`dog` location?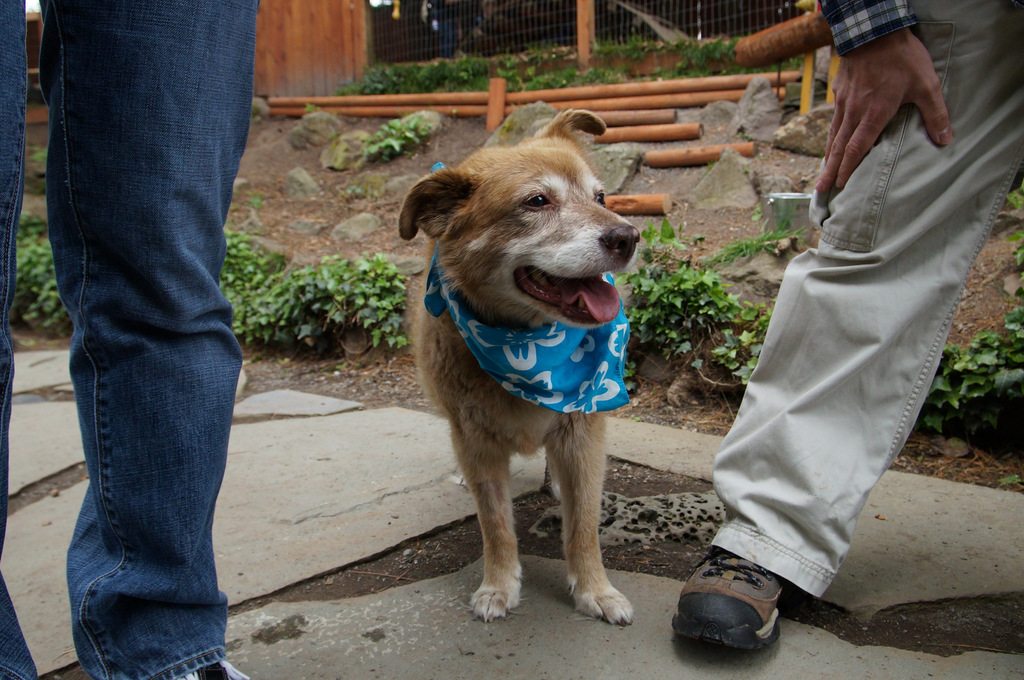
[left=391, top=102, right=645, bottom=627]
